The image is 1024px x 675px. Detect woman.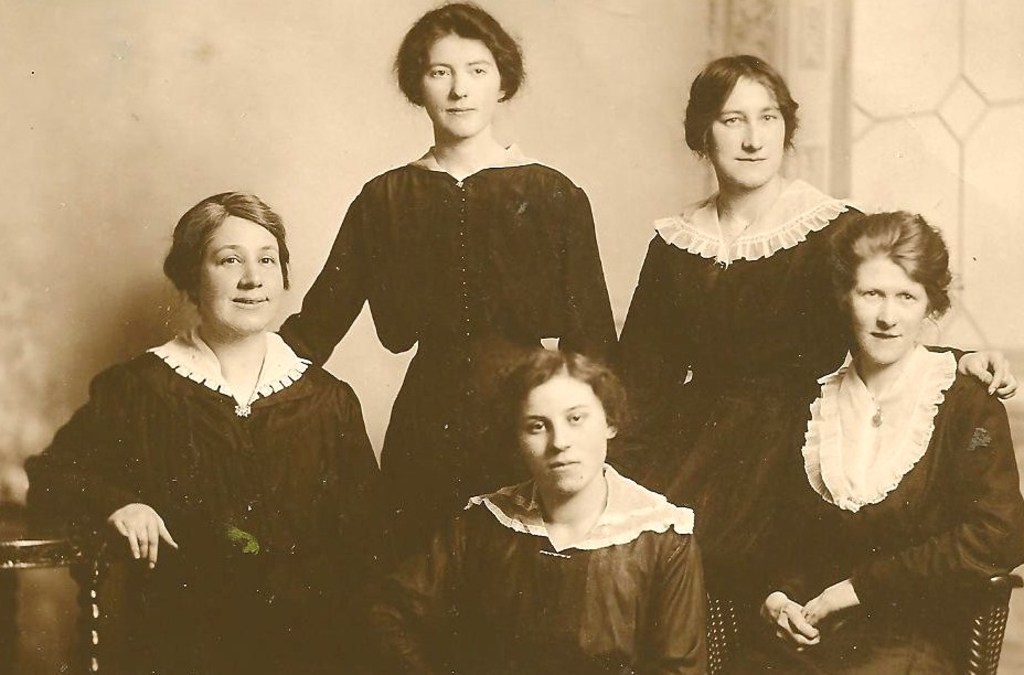
Detection: 53/172/371/599.
